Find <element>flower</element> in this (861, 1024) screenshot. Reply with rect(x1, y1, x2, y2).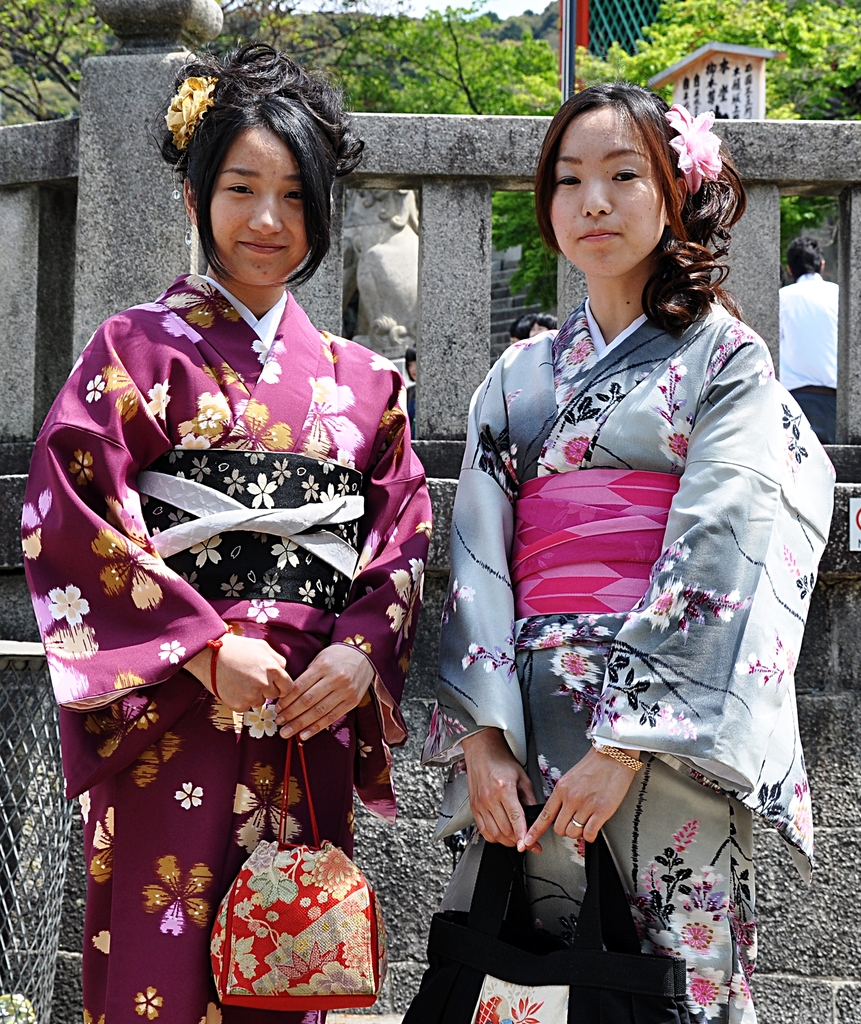
rect(44, 582, 90, 624).
